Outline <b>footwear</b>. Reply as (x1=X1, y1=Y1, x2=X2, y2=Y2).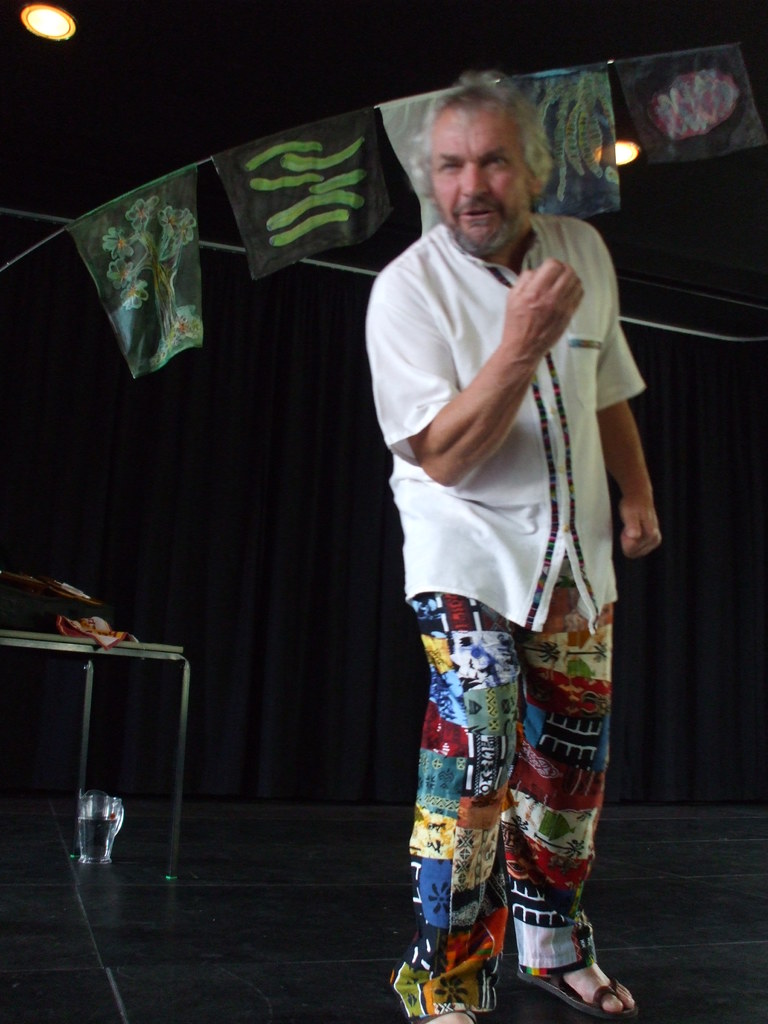
(x1=511, y1=962, x2=638, y2=1018).
